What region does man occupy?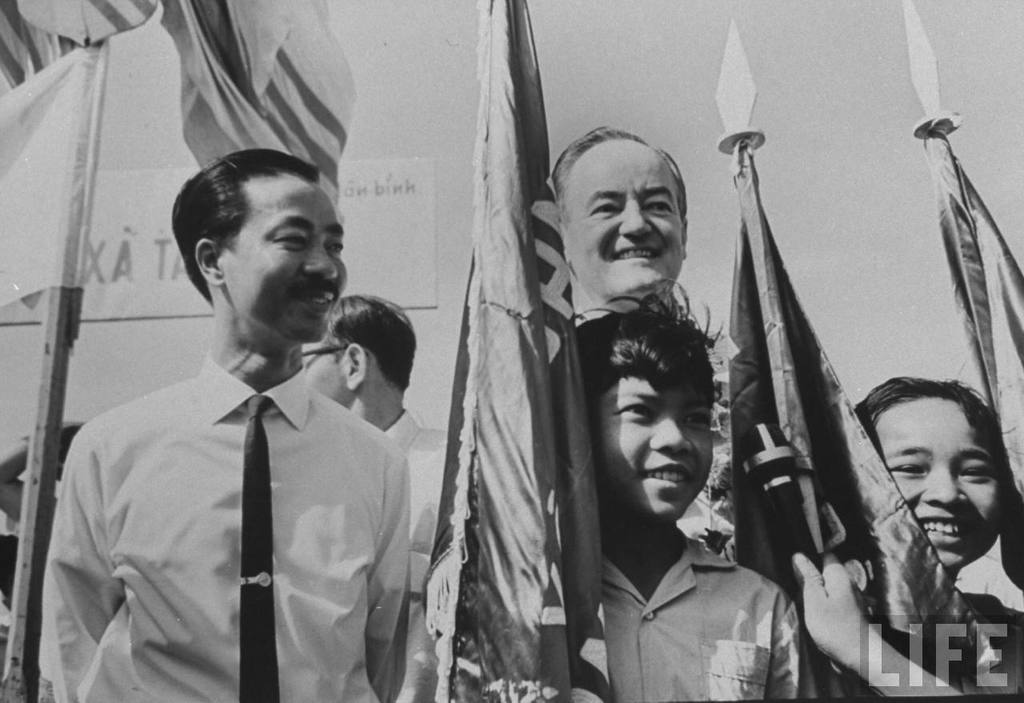
32:147:411:702.
